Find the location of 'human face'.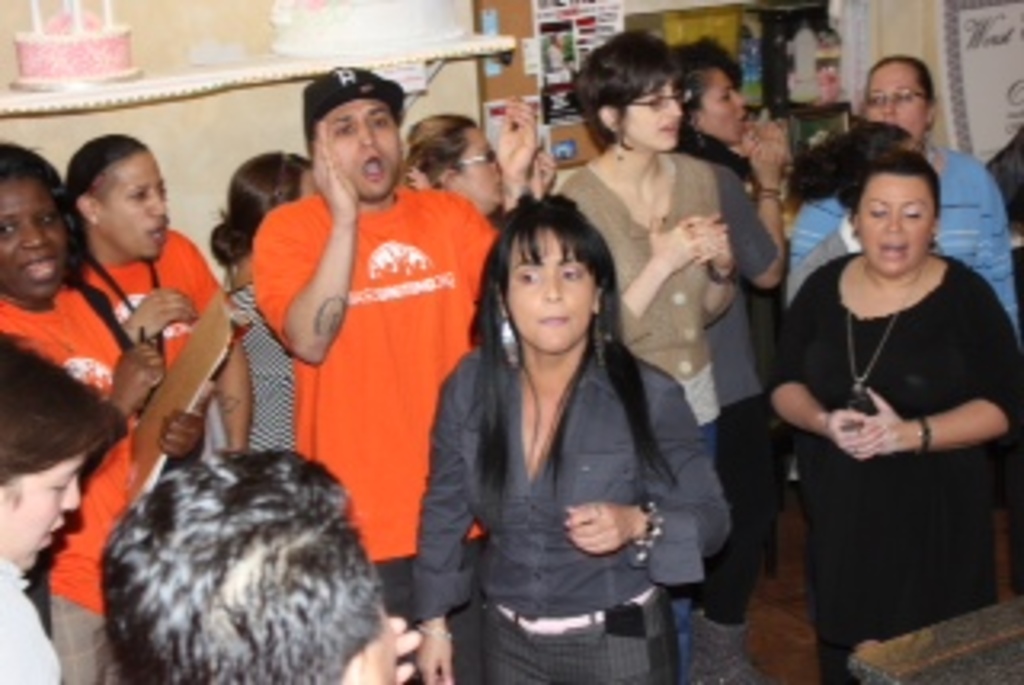
Location: pyautogui.locateOnScreen(867, 64, 931, 128).
